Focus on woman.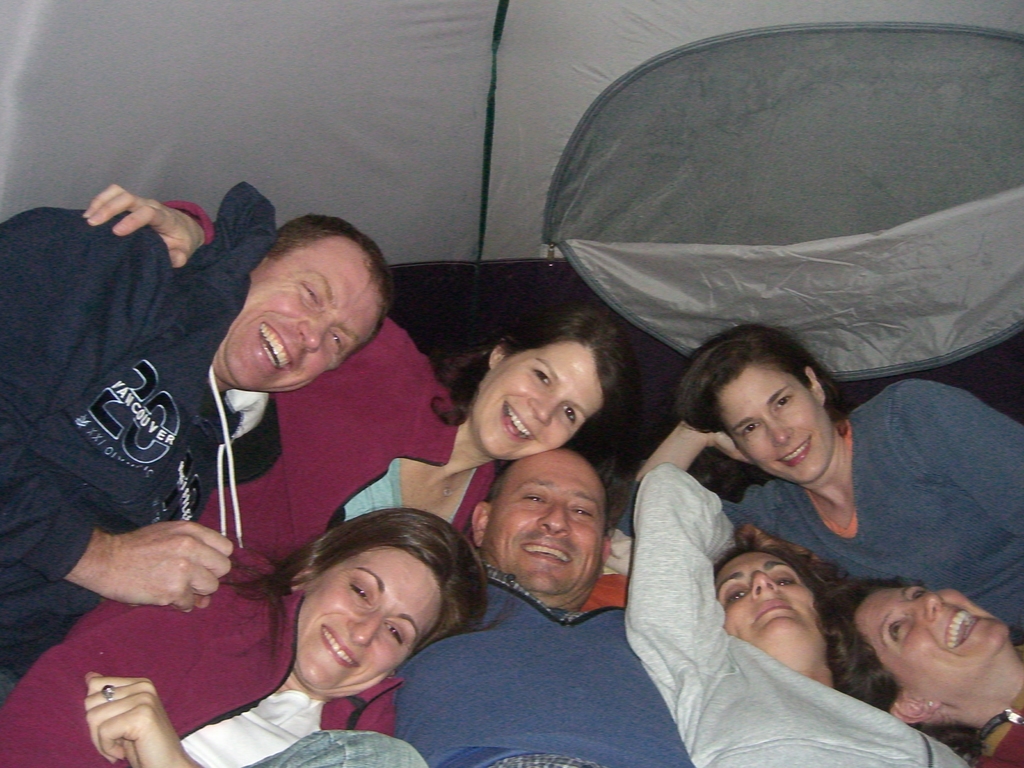
Focused at box=[0, 506, 484, 767].
